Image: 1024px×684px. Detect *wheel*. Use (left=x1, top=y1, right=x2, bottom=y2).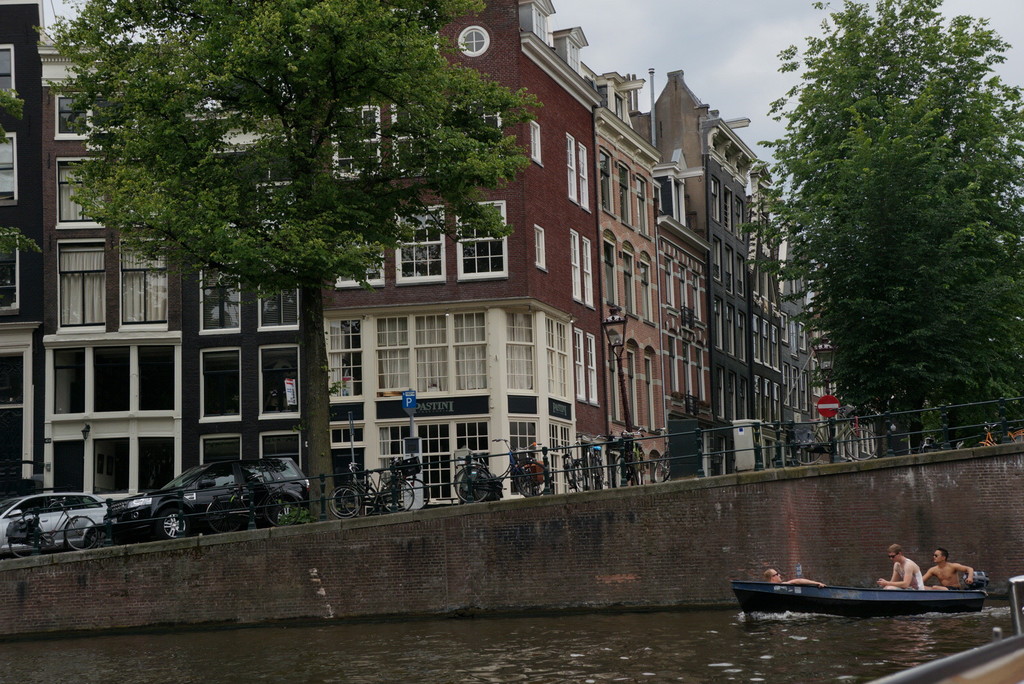
(left=274, top=504, right=300, bottom=527).
